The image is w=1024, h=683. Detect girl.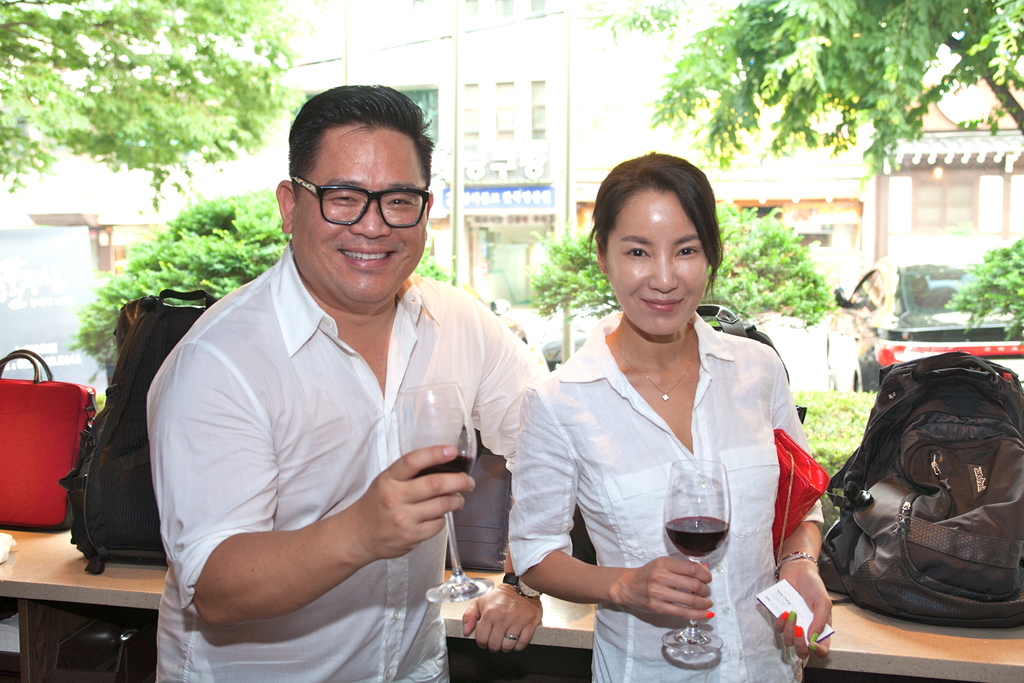
Detection: bbox=[515, 147, 831, 682].
